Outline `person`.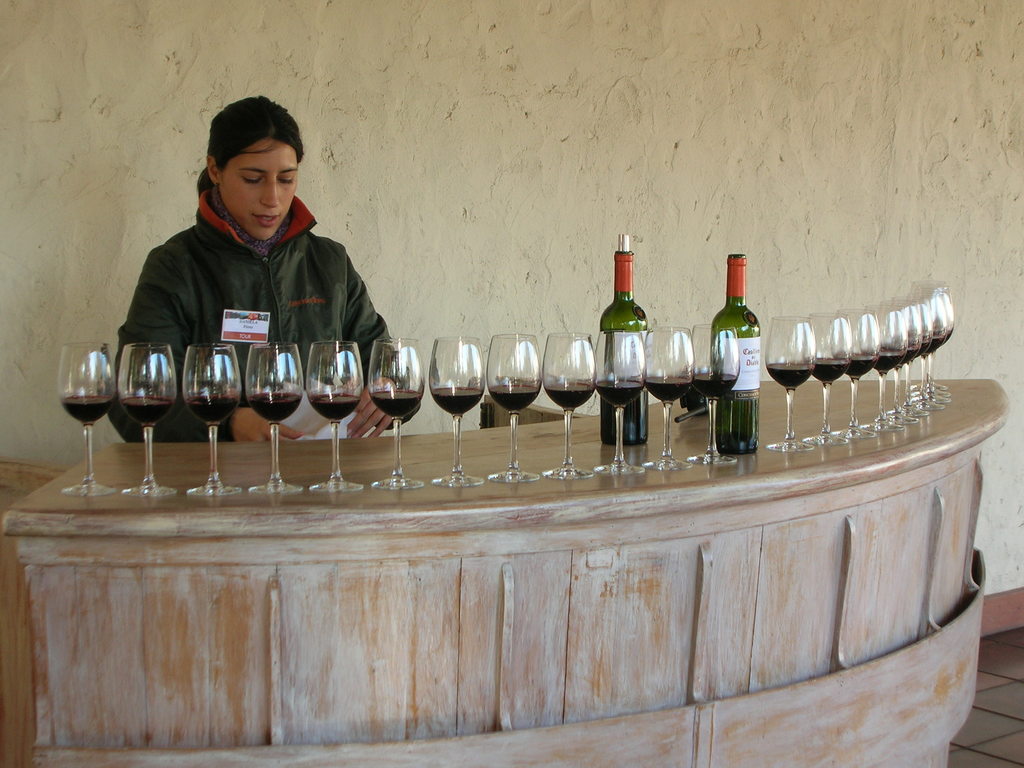
Outline: [left=104, top=94, right=394, bottom=447].
